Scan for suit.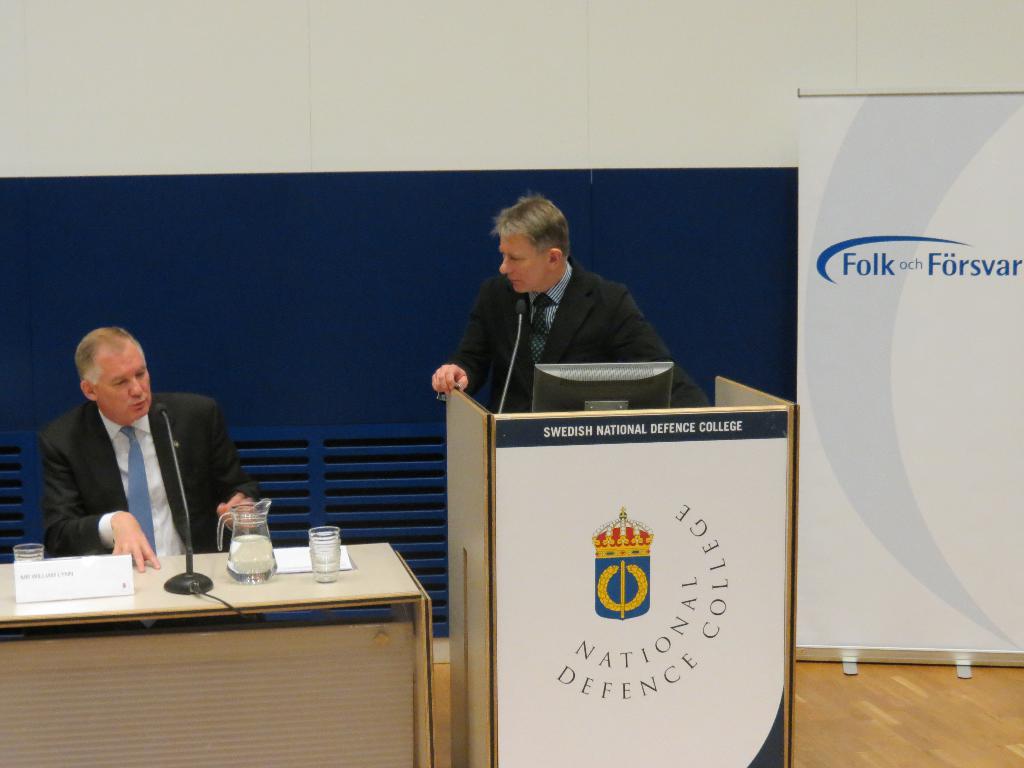
Scan result: bbox=[39, 393, 264, 556].
